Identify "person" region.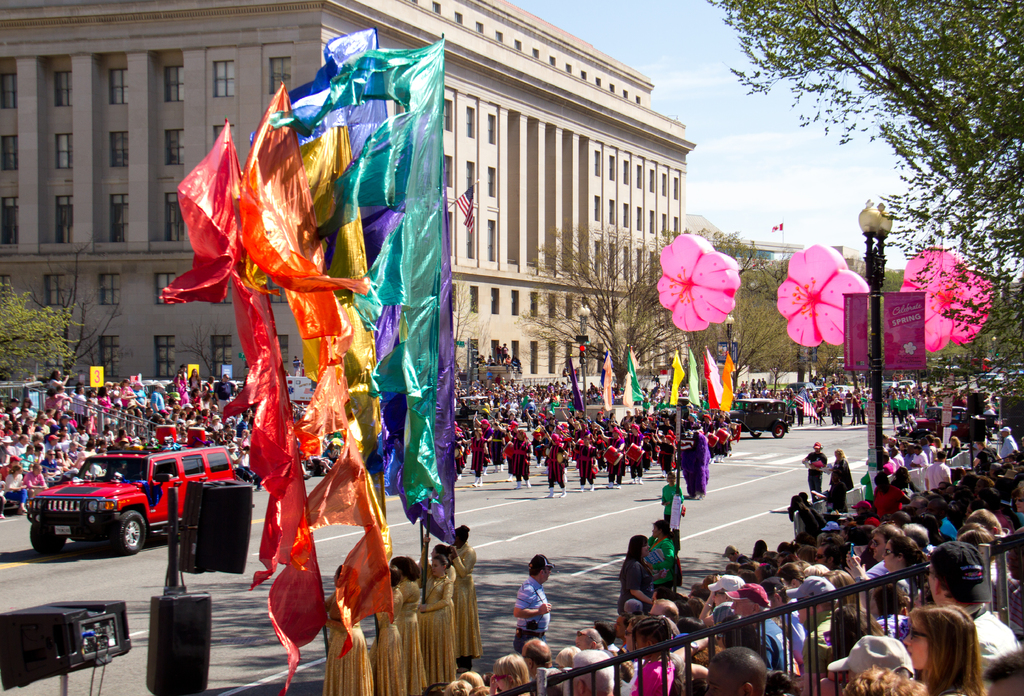
Region: [619,408,635,422].
